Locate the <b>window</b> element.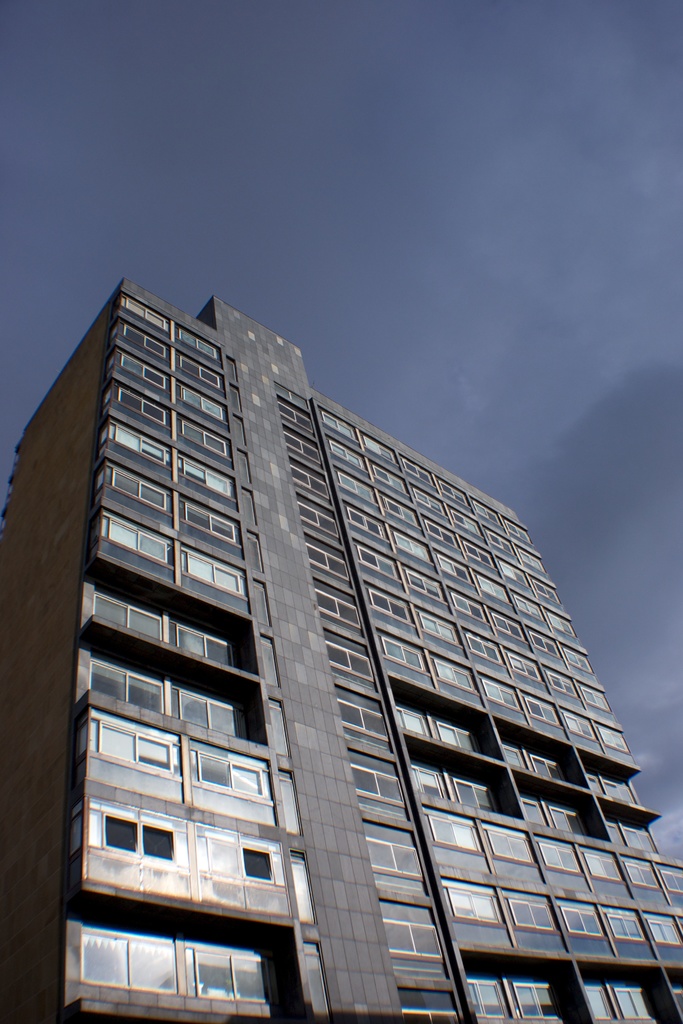
Element bbox: locate(367, 838, 427, 883).
